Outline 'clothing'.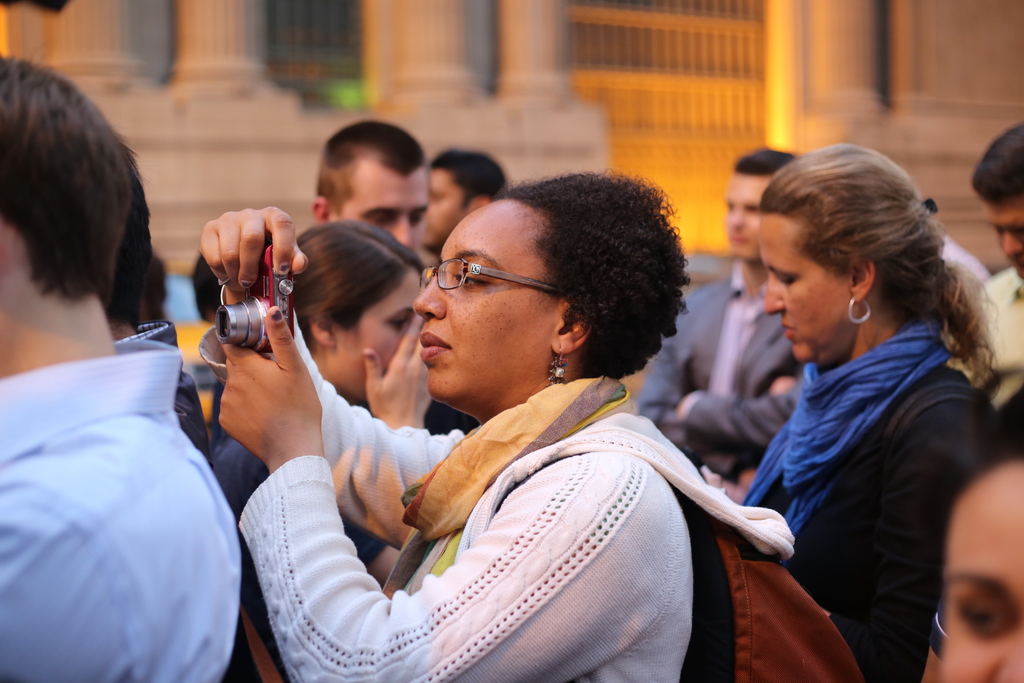
Outline: {"left": 0, "top": 350, "right": 255, "bottom": 682}.
